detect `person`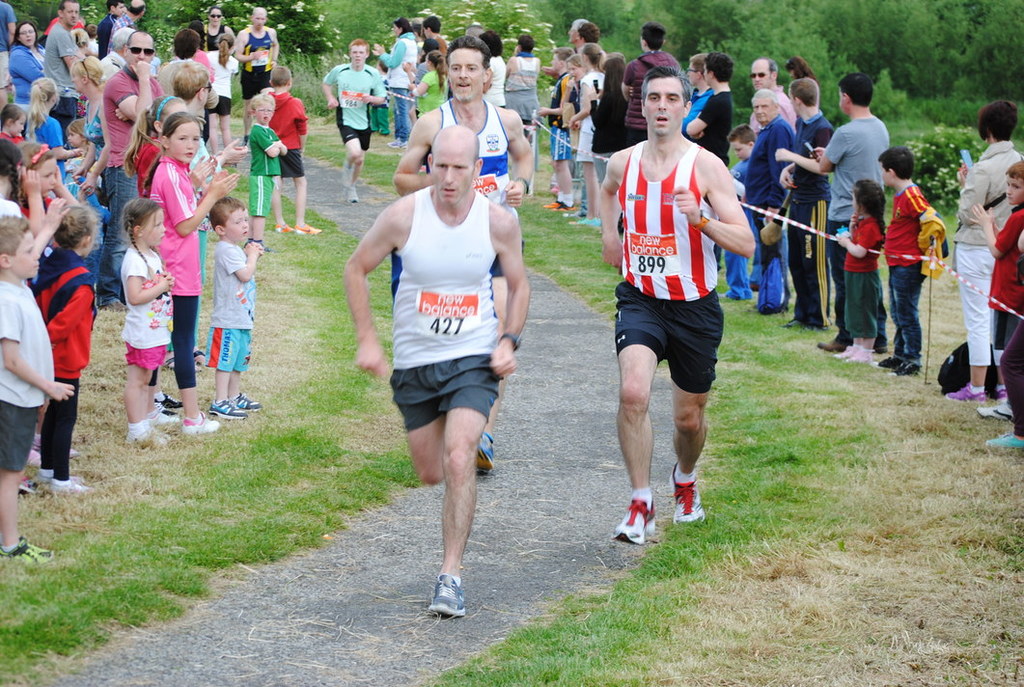
pyautogui.locateOnScreen(406, 55, 450, 122)
